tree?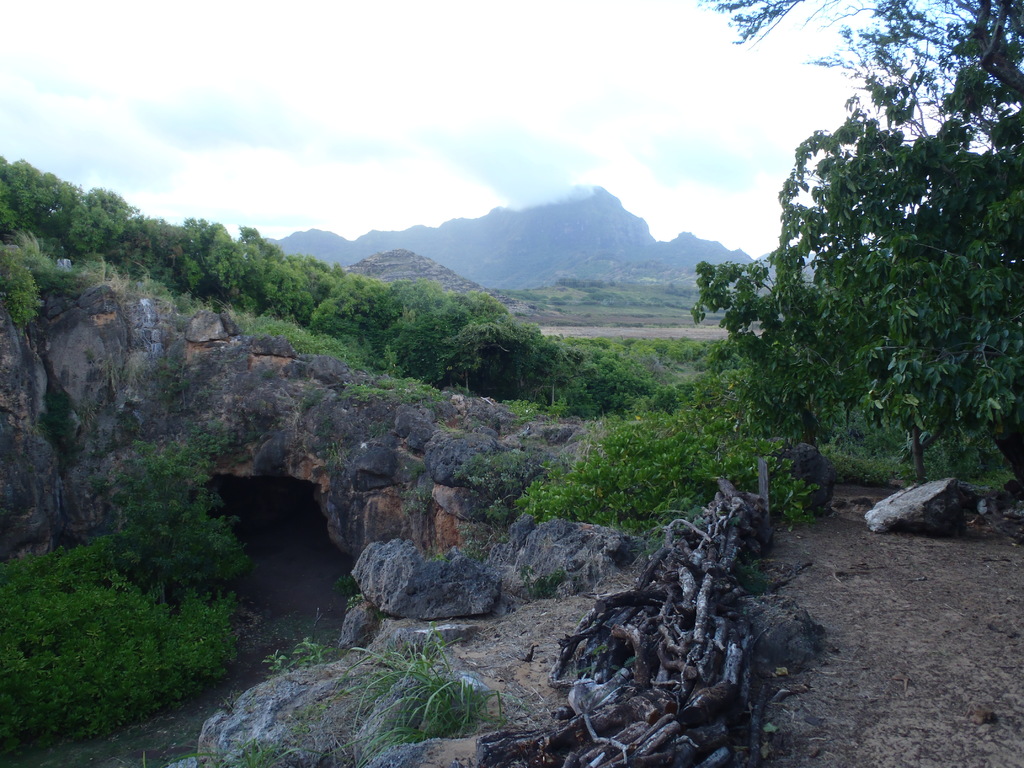
box(685, 0, 1023, 516)
